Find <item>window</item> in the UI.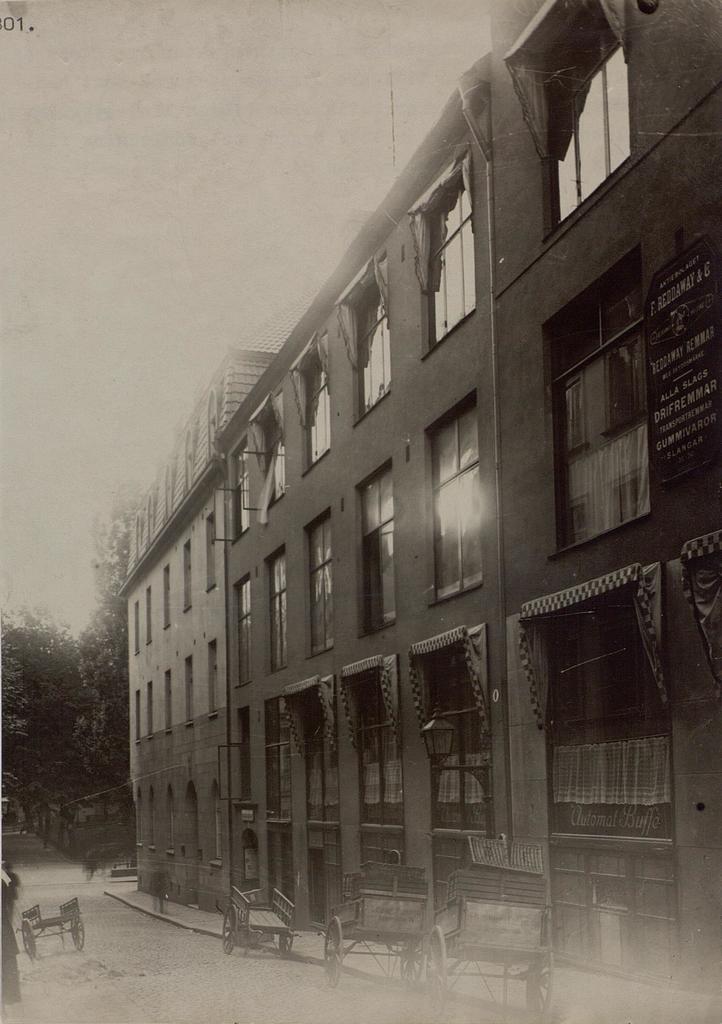
UI element at (239, 573, 258, 687).
